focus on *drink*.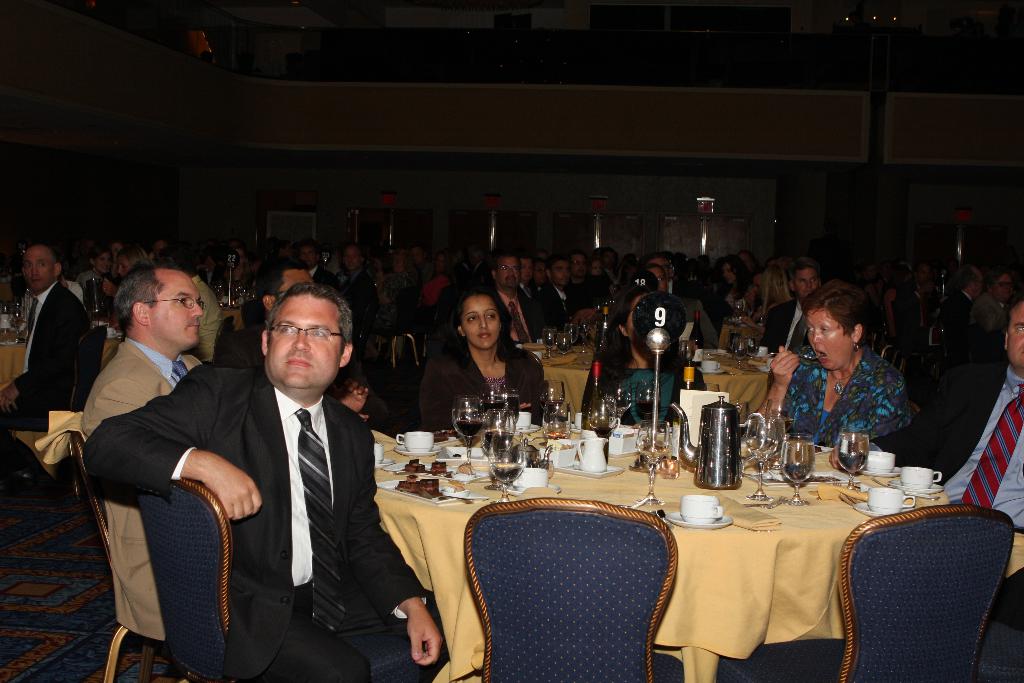
Focused at [556,333,571,358].
